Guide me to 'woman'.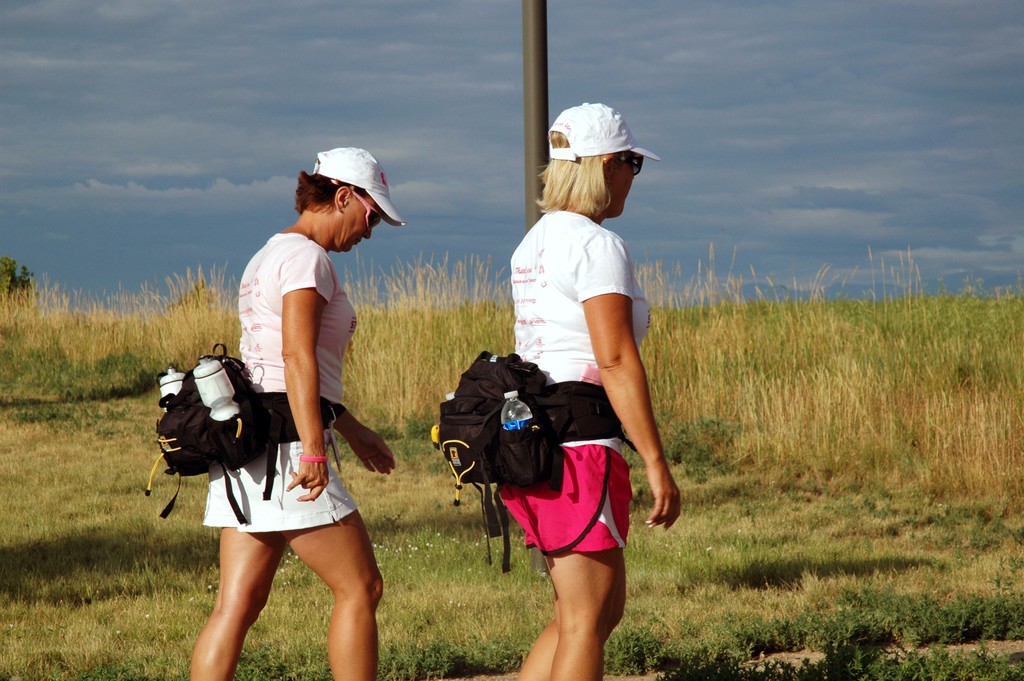
Guidance: select_region(452, 111, 677, 669).
